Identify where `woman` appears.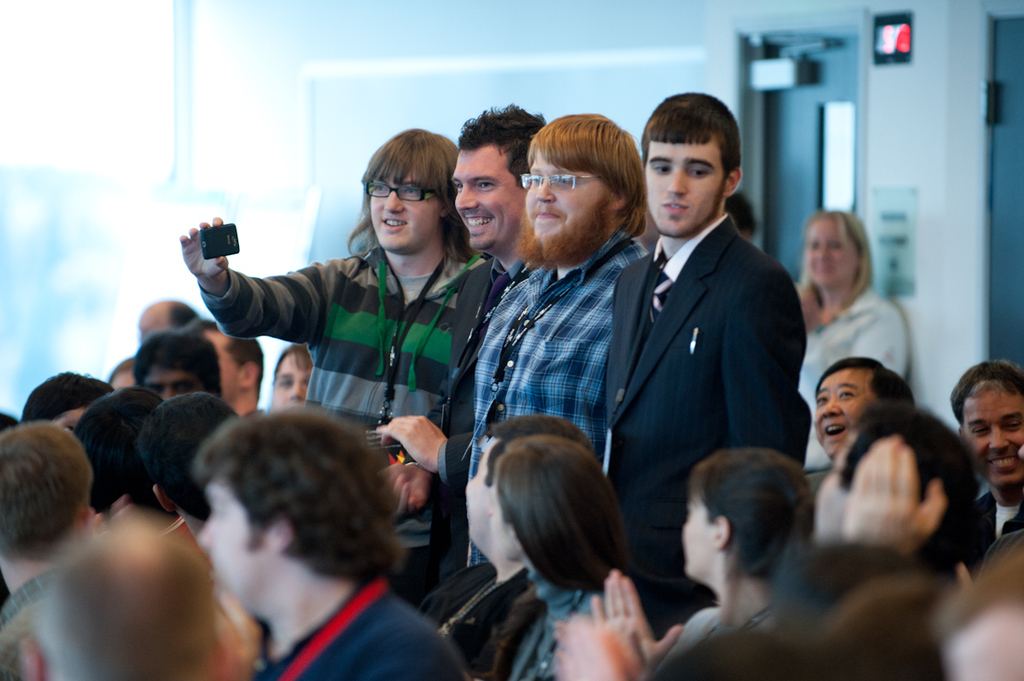
Appears at 797/202/916/393.
